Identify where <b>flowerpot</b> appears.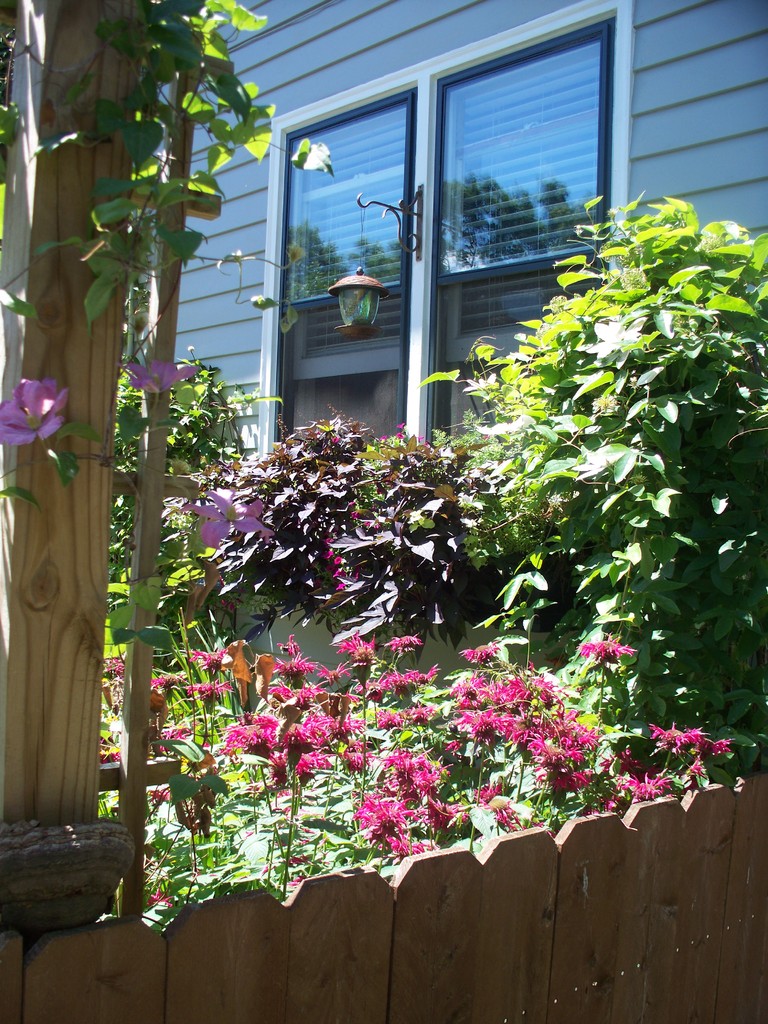
Appears at locate(1, 821, 142, 929).
